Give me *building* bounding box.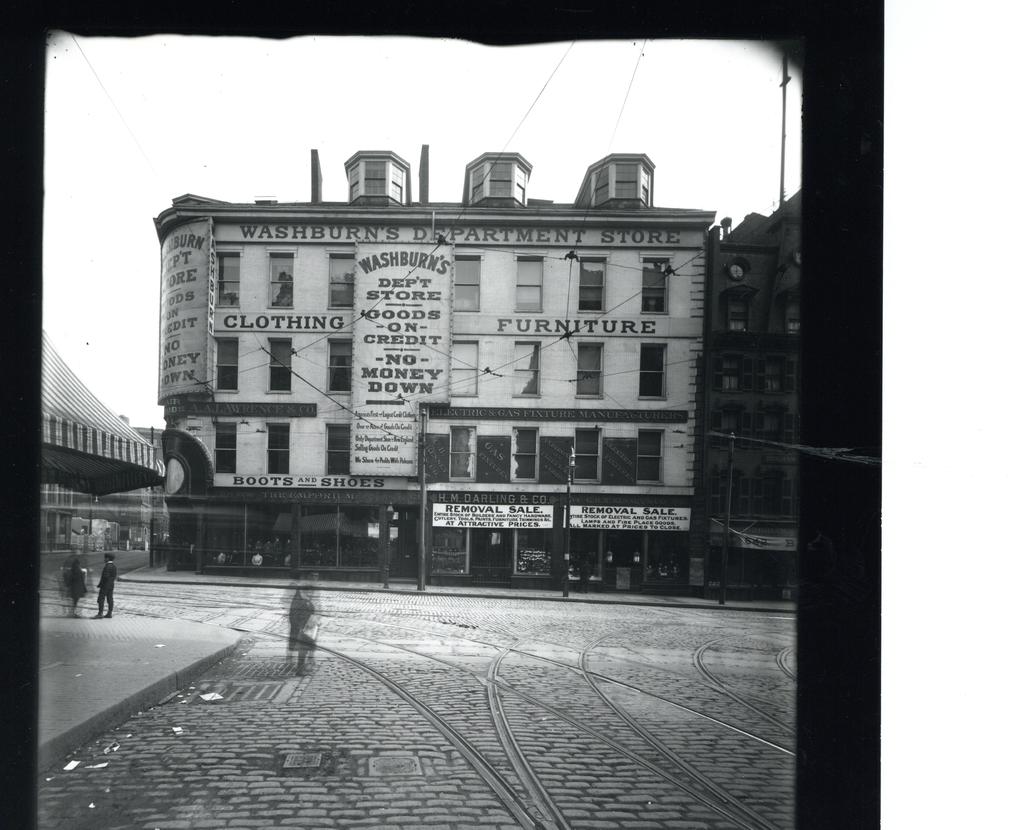
crop(157, 152, 802, 600).
